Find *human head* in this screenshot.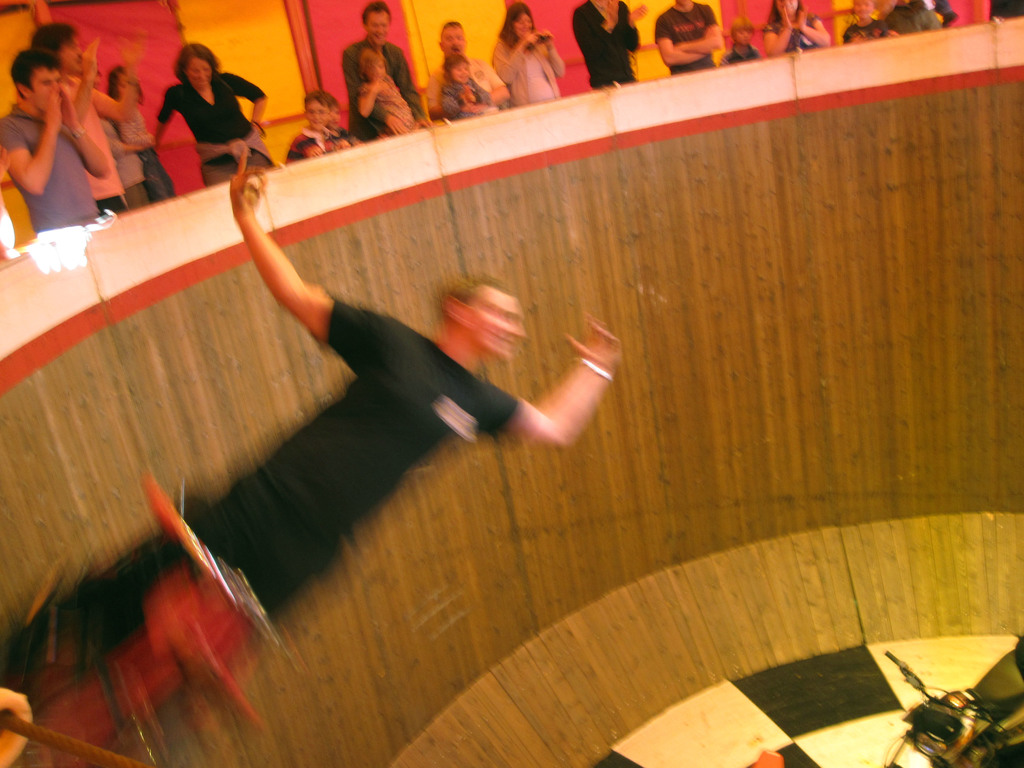
The bounding box for *human head* is locate(436, 24, 467, 57).
